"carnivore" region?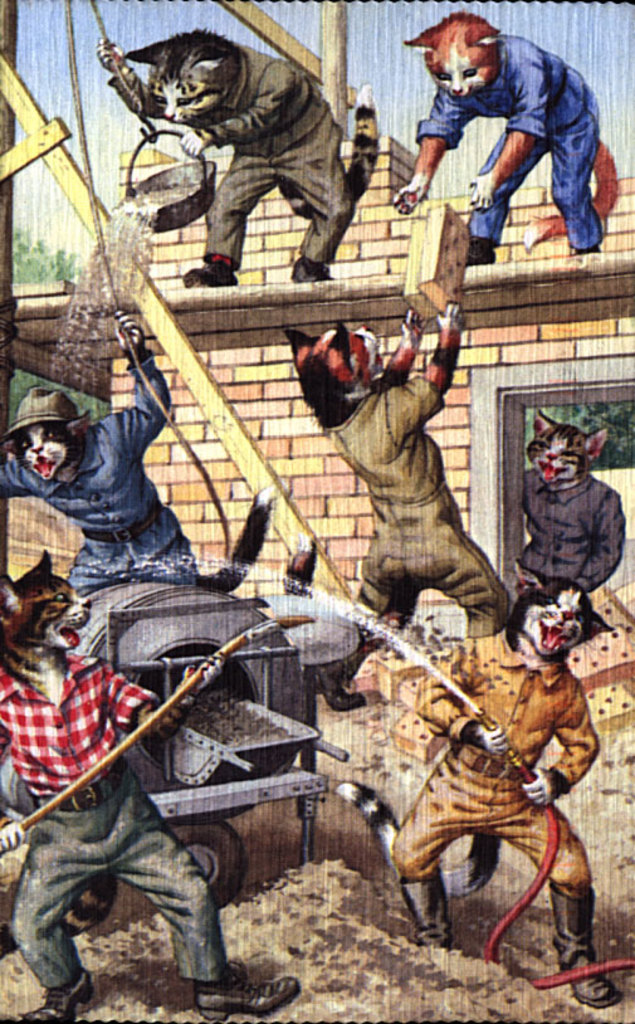
4 309 293 598
